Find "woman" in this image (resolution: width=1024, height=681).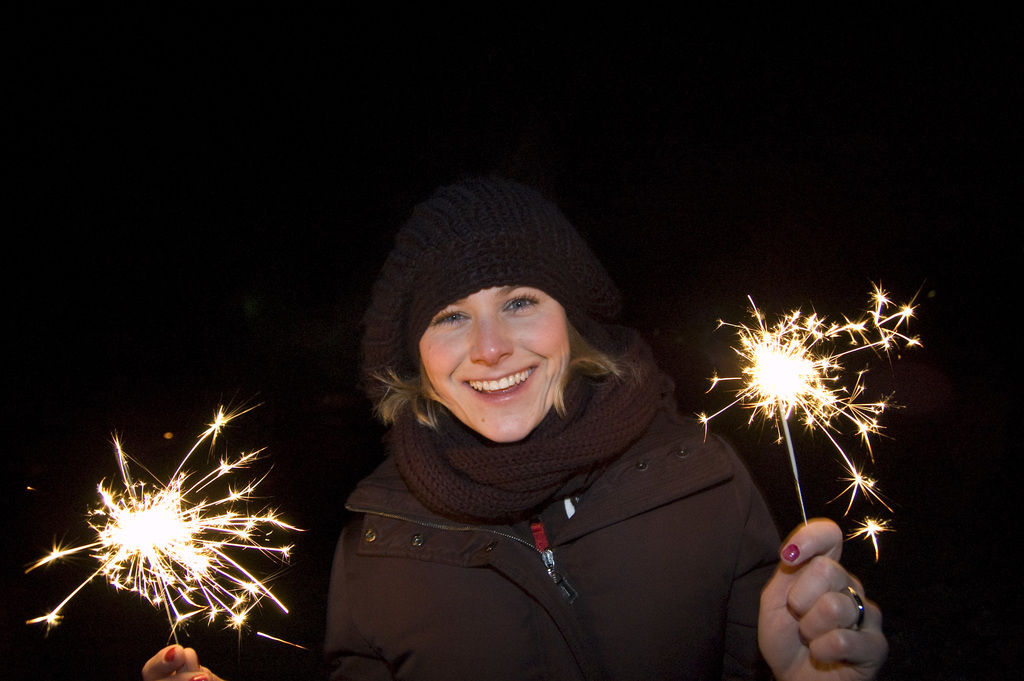
locate(143, 174, 895, 680).
